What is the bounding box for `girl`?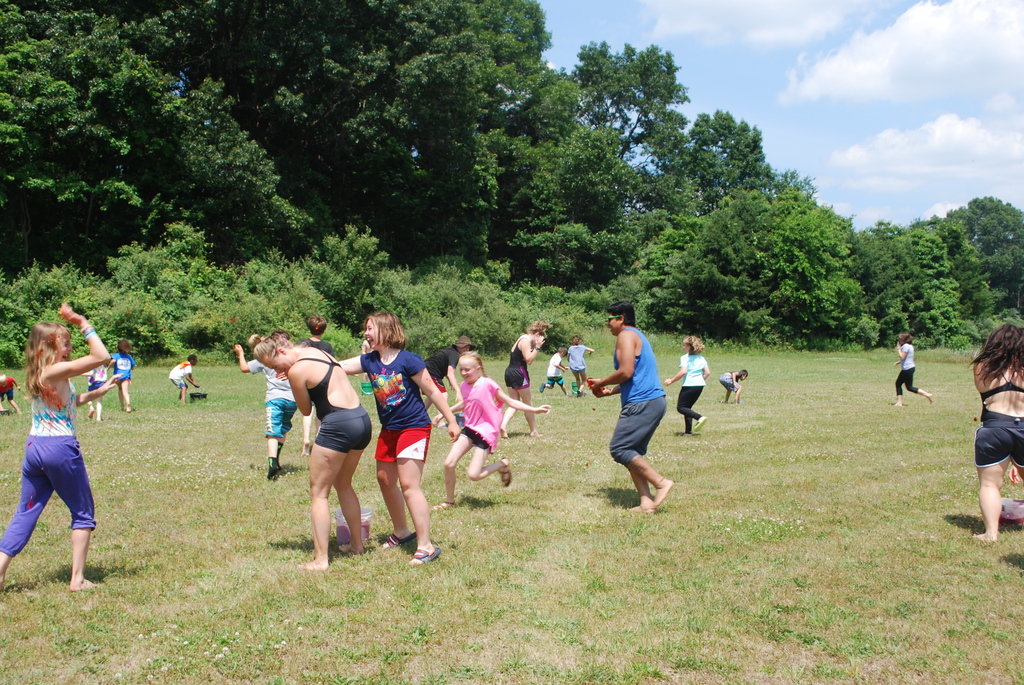
892/332/934/405.
